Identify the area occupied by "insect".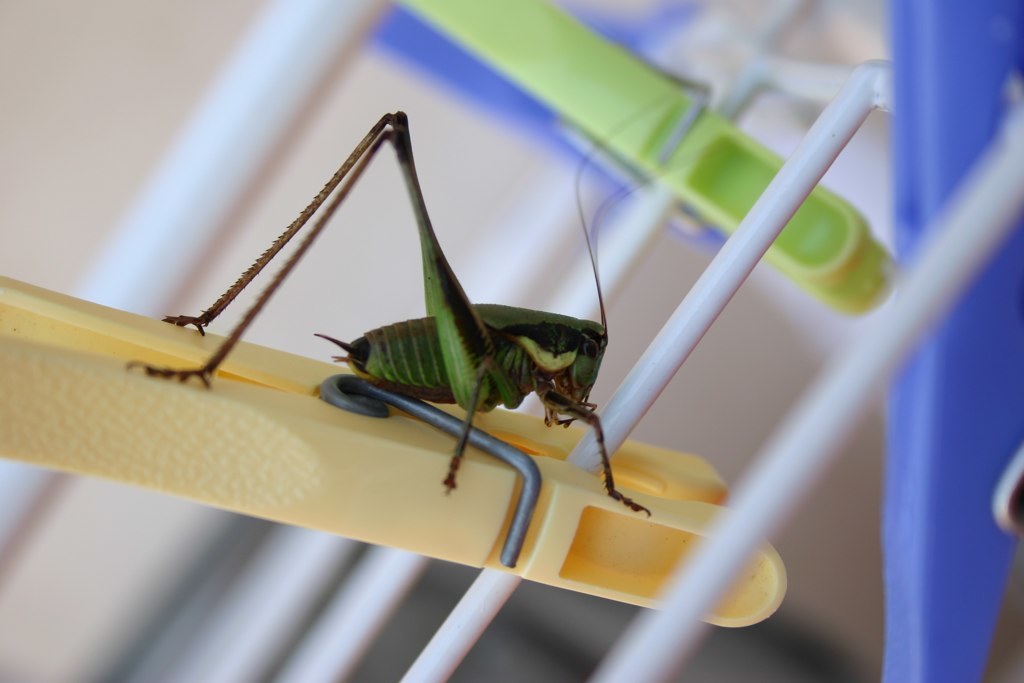
Area: bbox(120, 83, 731, 517).
